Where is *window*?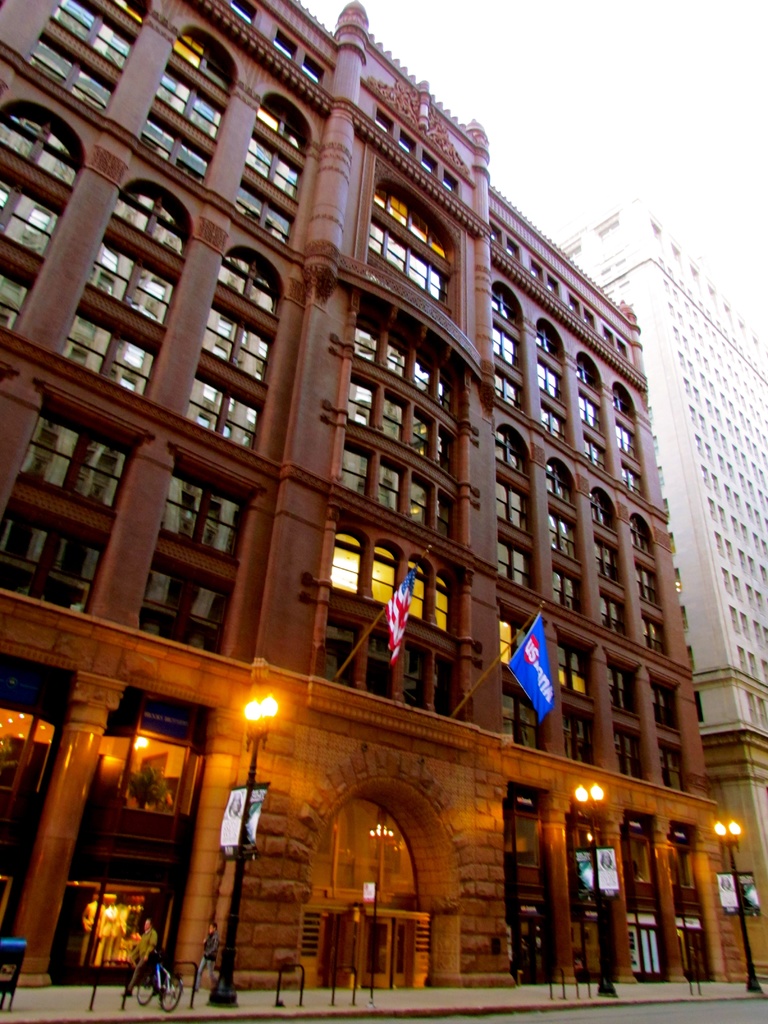
364,218,438,296.
